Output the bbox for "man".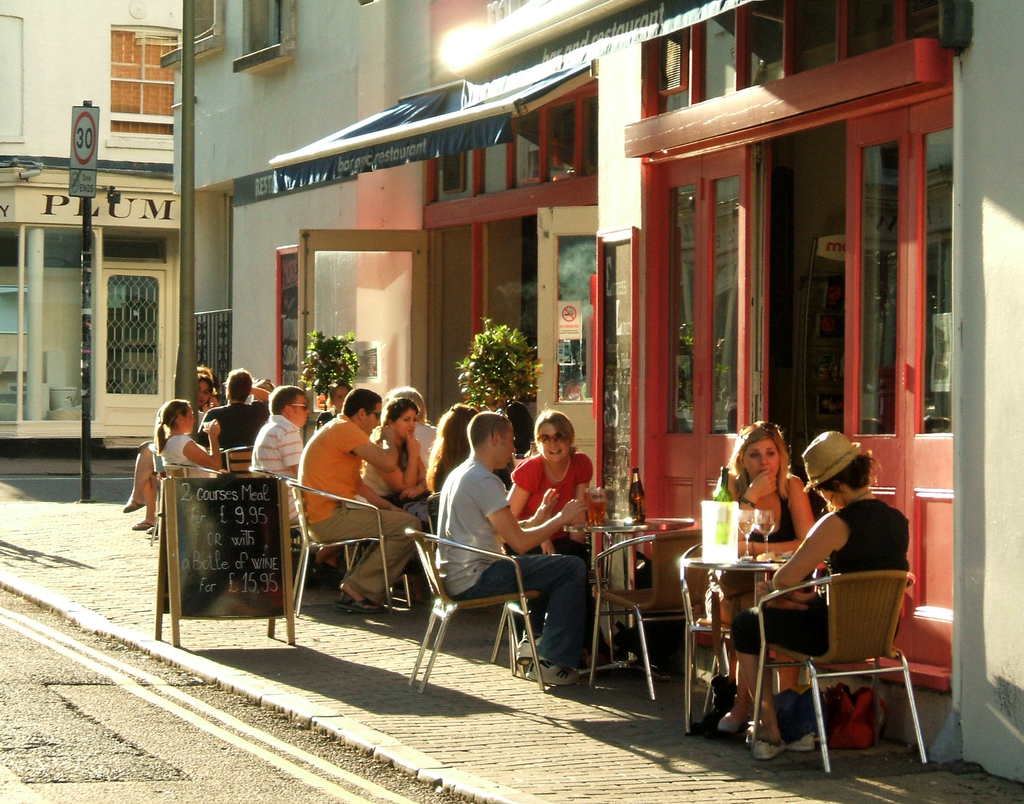
bbox=[290, 393, 423, 622].
